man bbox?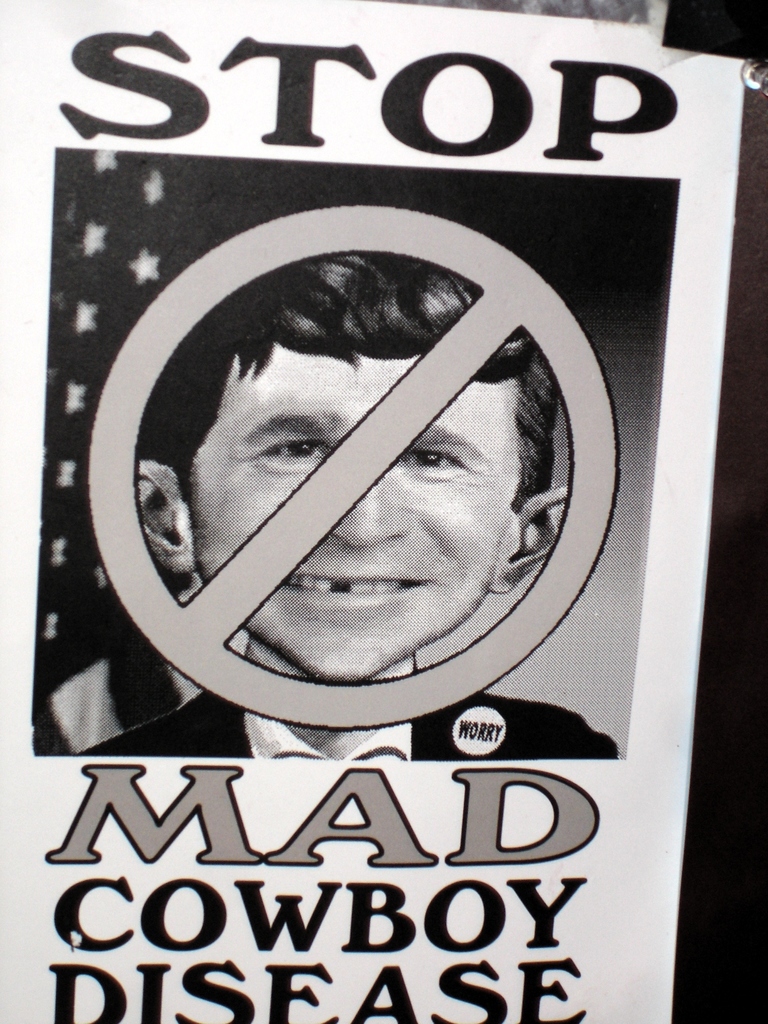
pyautogui.locateOnScreen(153, 268, 607, 742)
